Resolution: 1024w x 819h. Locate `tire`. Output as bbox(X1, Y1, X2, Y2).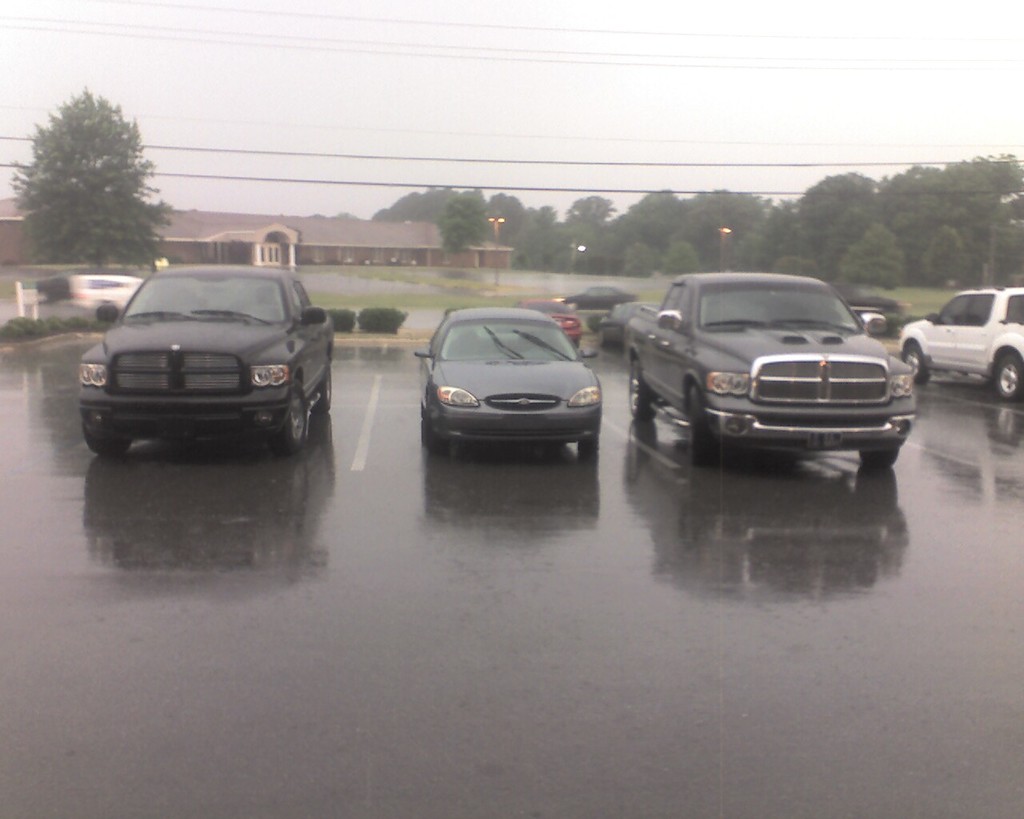
bbox(630, 360, 650, 419).
